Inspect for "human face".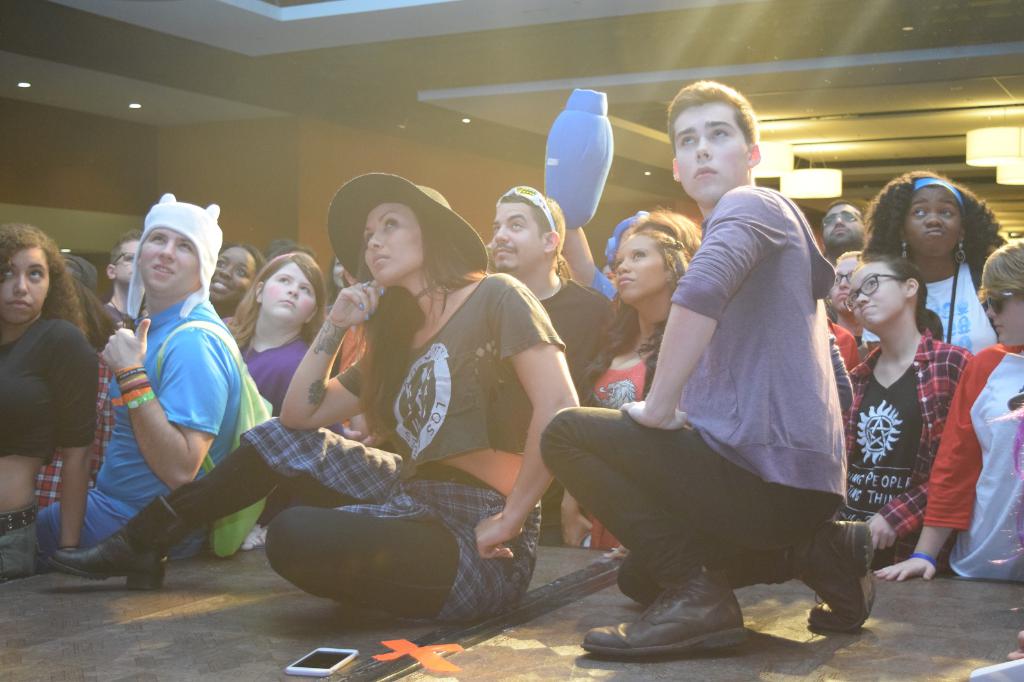
Inspection: bbox=[675, 105, 751, 205].
